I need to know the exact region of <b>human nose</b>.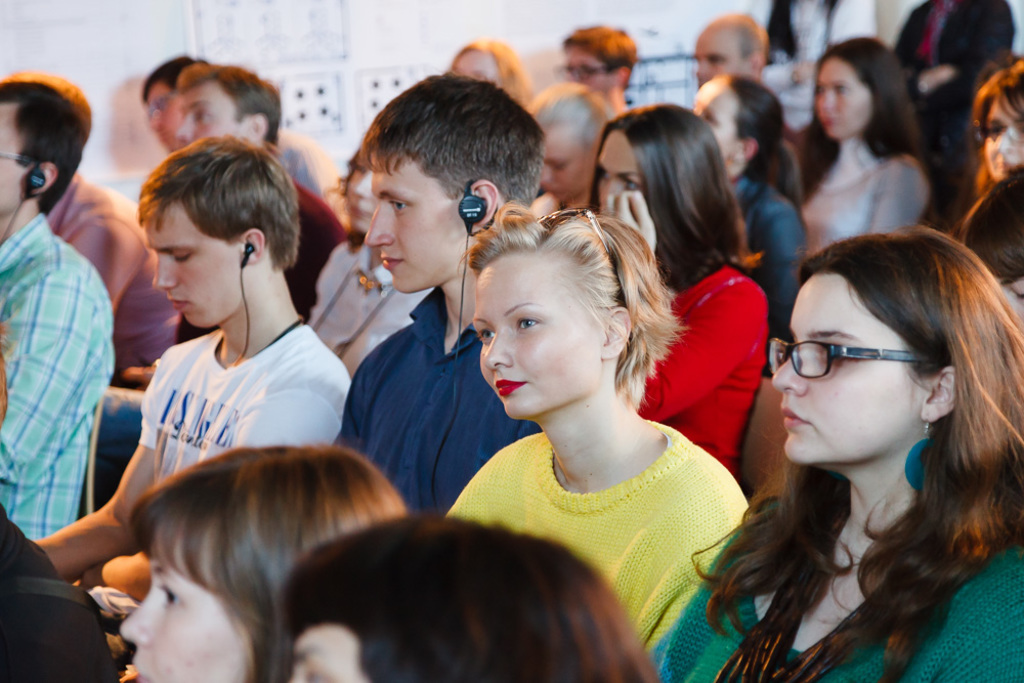
Region: (x1=599, y1=181, x2=621, y2=203).
